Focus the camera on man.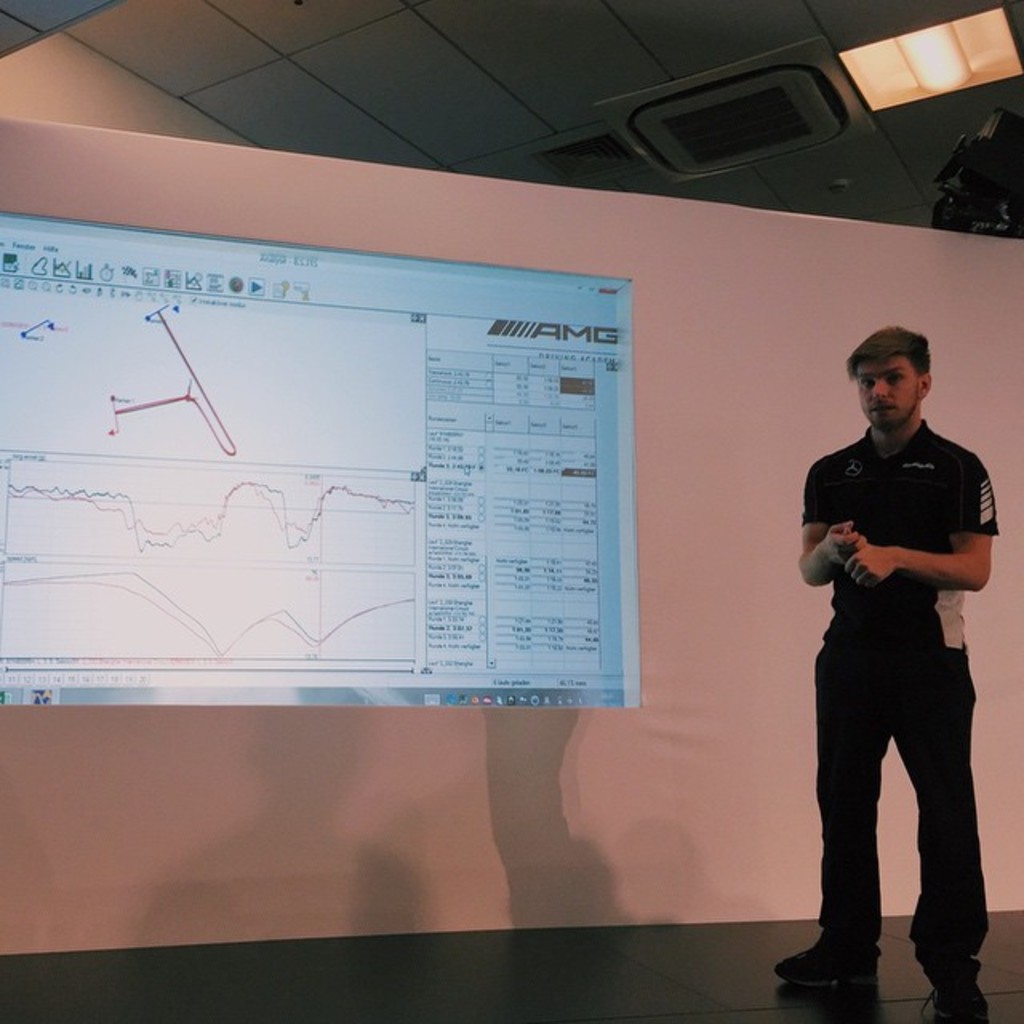
Focus region: bbox(789, 296, 1008, 1013).
